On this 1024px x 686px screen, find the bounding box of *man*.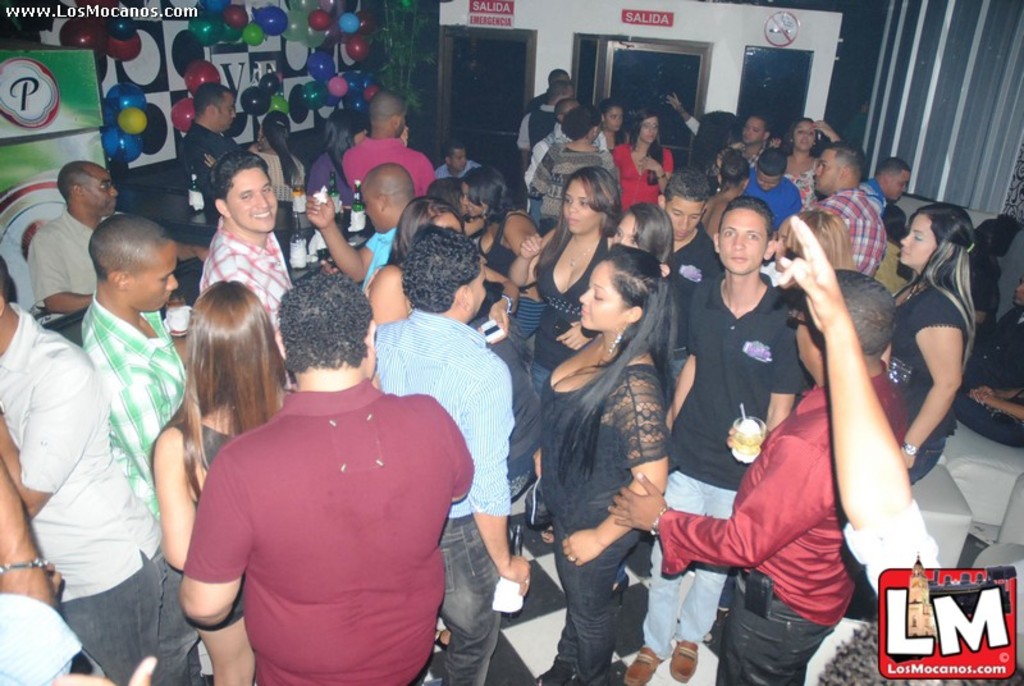
Bounding box: left=369, top=229, right=532, bottom=685.
